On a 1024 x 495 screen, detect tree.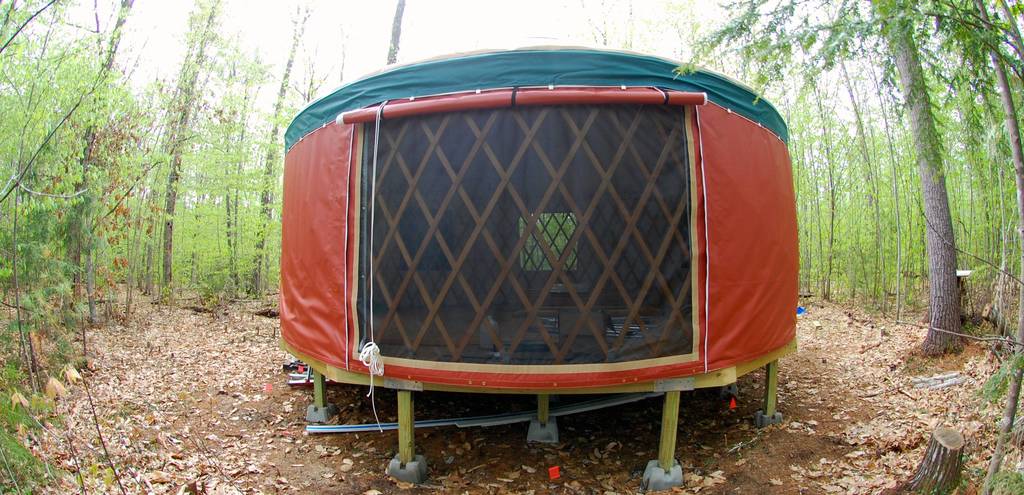
rect(671, 0, 1023, 357).
